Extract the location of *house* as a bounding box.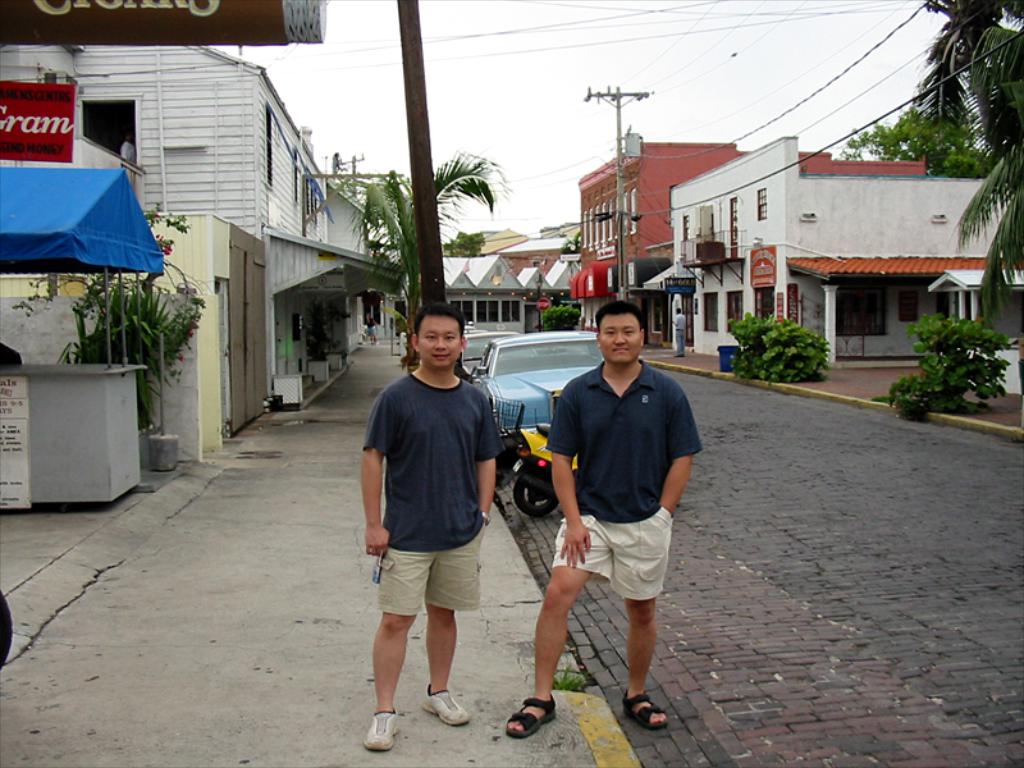
(0,41,406,513).
